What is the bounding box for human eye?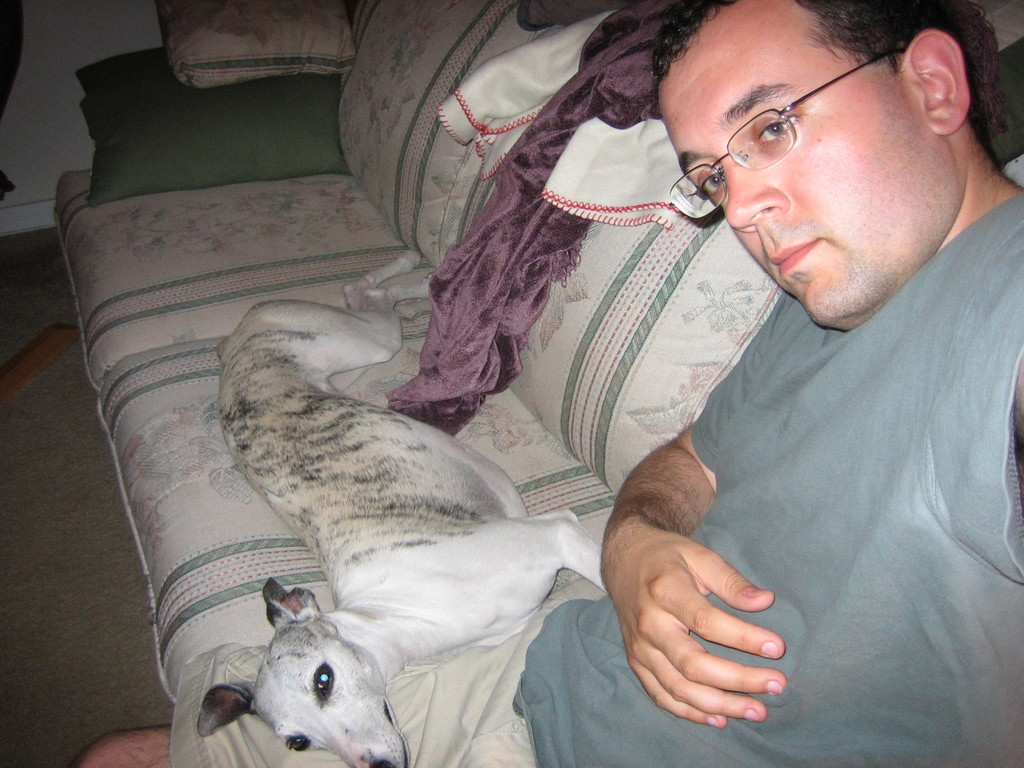
689,173,724,198.
